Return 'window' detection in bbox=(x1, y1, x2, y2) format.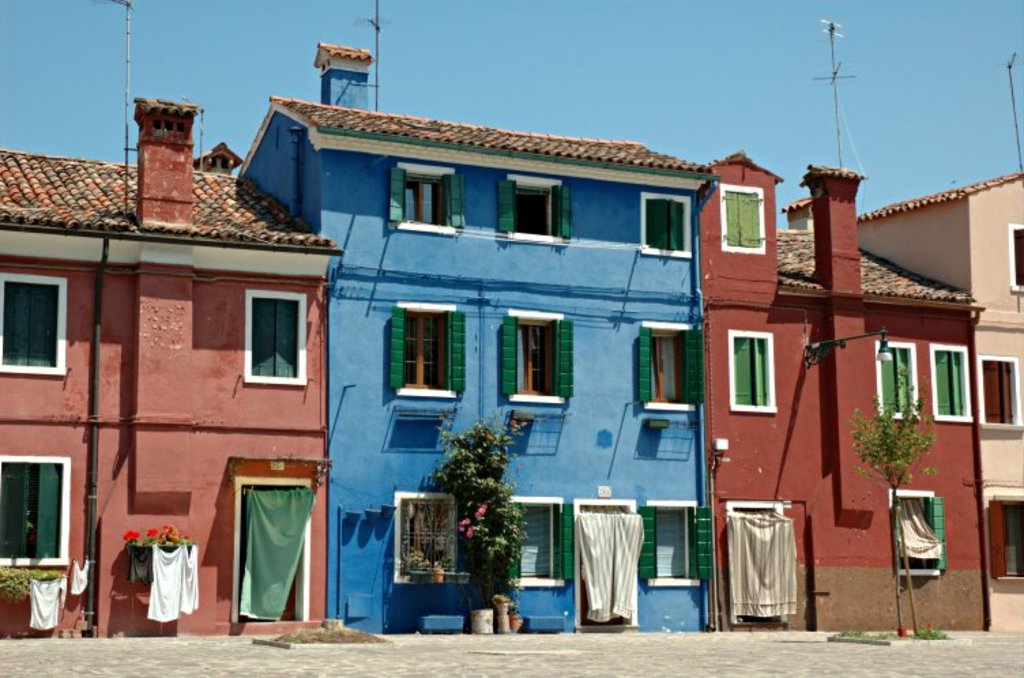
bbox=(229, 282, 293, 385).
